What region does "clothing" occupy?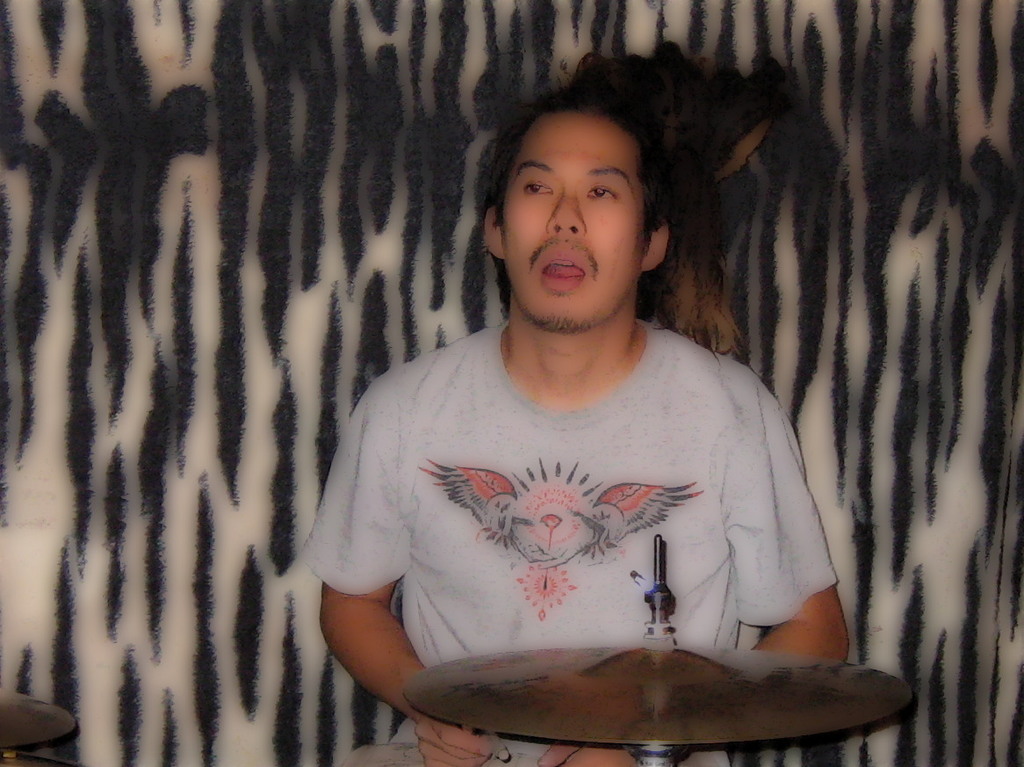
x1=298, y1=321, x2=836, y2=766.
